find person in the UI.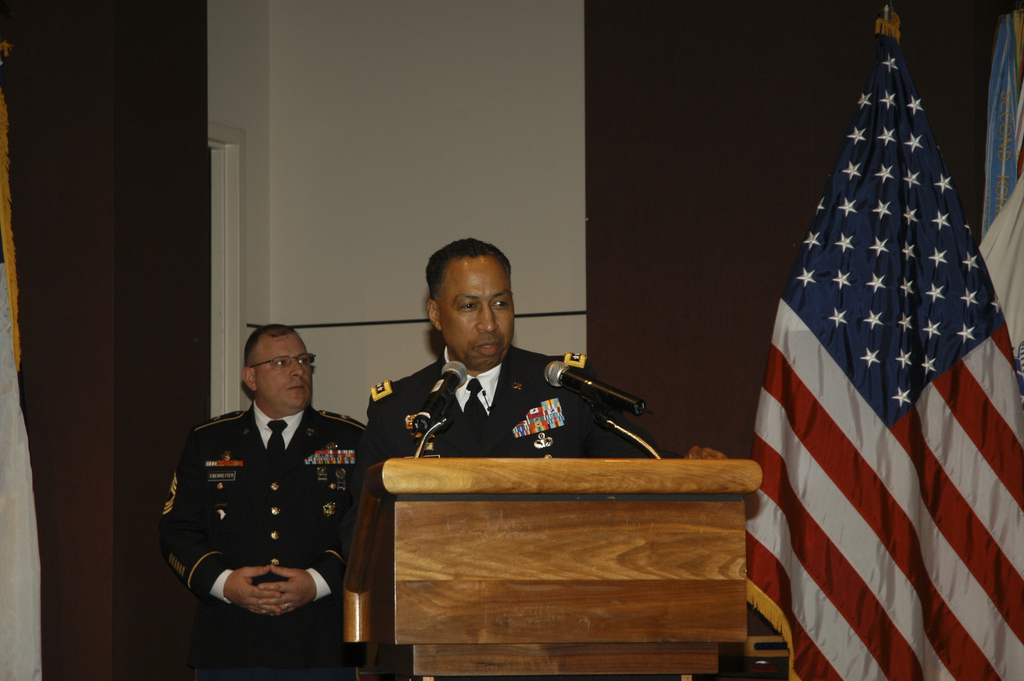
UI element at rect(364, 233, 616, 464).
